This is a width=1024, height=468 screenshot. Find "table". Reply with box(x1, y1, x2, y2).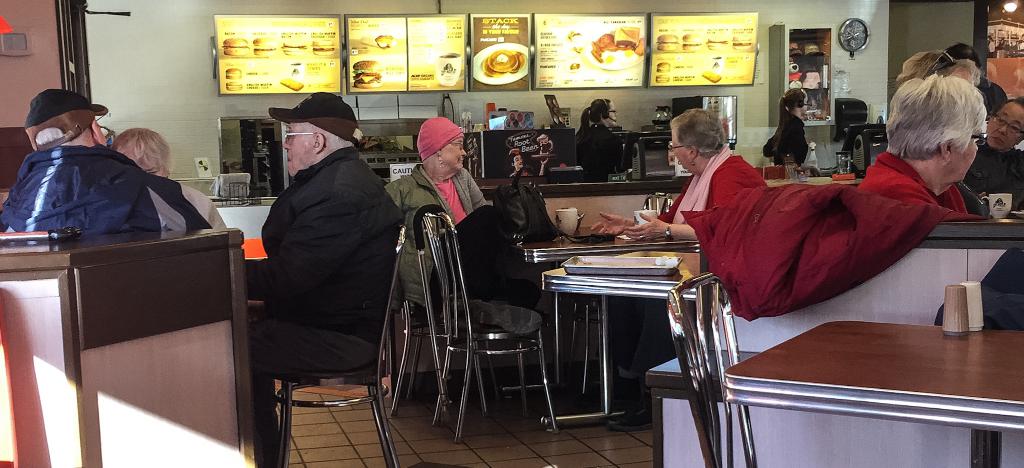
box(673, 290, 1012, 465).
